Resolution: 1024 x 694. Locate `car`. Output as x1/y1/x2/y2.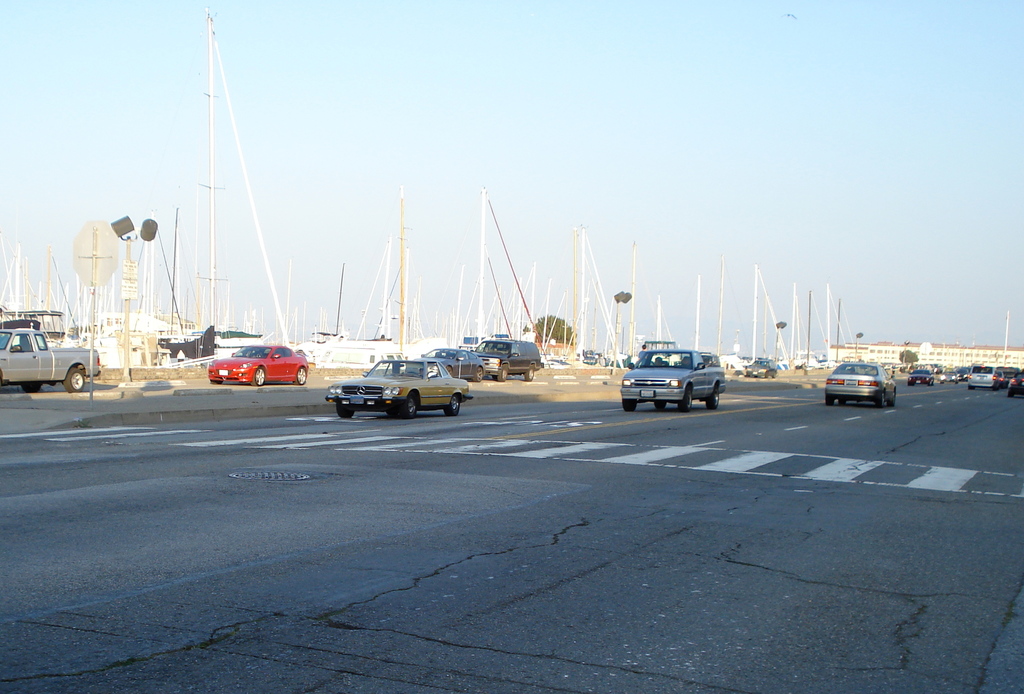
746/358/778/379.
